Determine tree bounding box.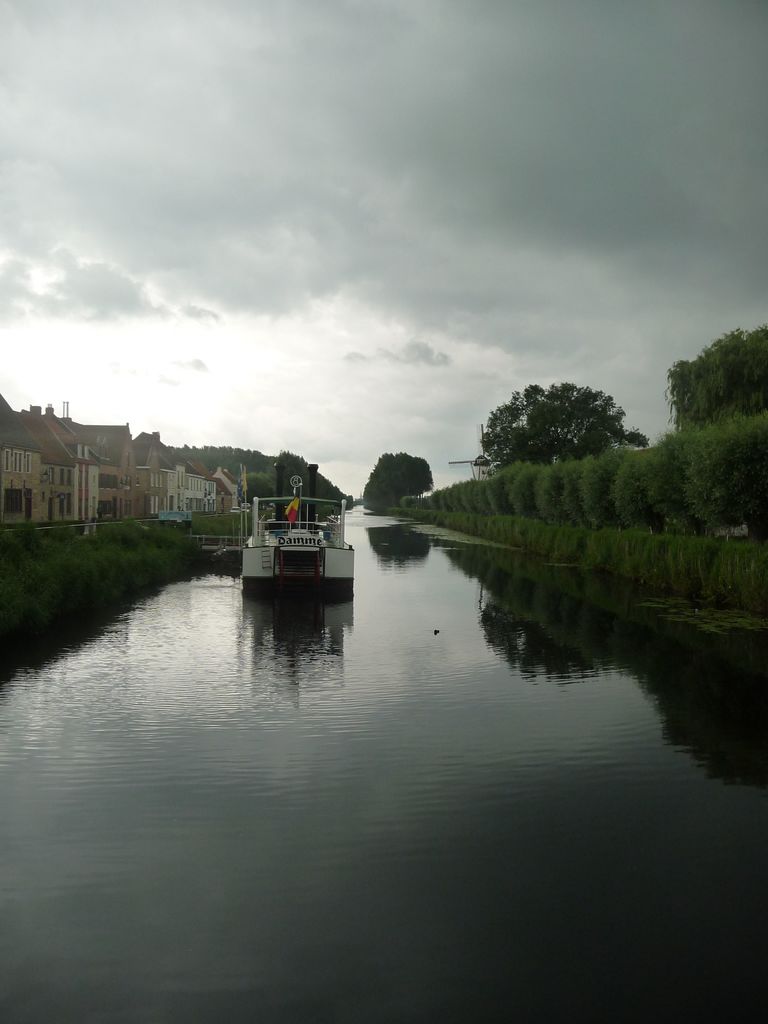
Determined: <box>668,328,767,435</box>.
